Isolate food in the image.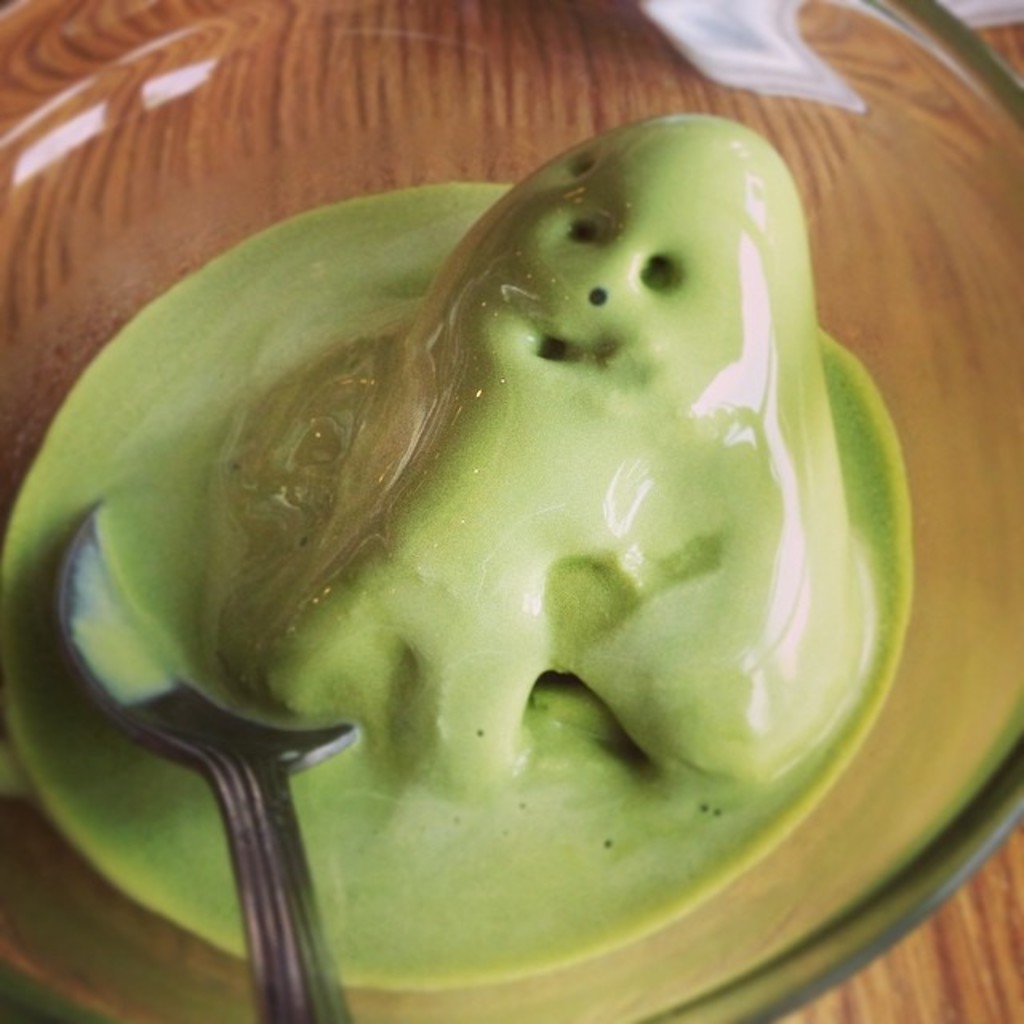
Isolated region: pyautogui.locateOnScreen(83, 101, 1018, 968).
